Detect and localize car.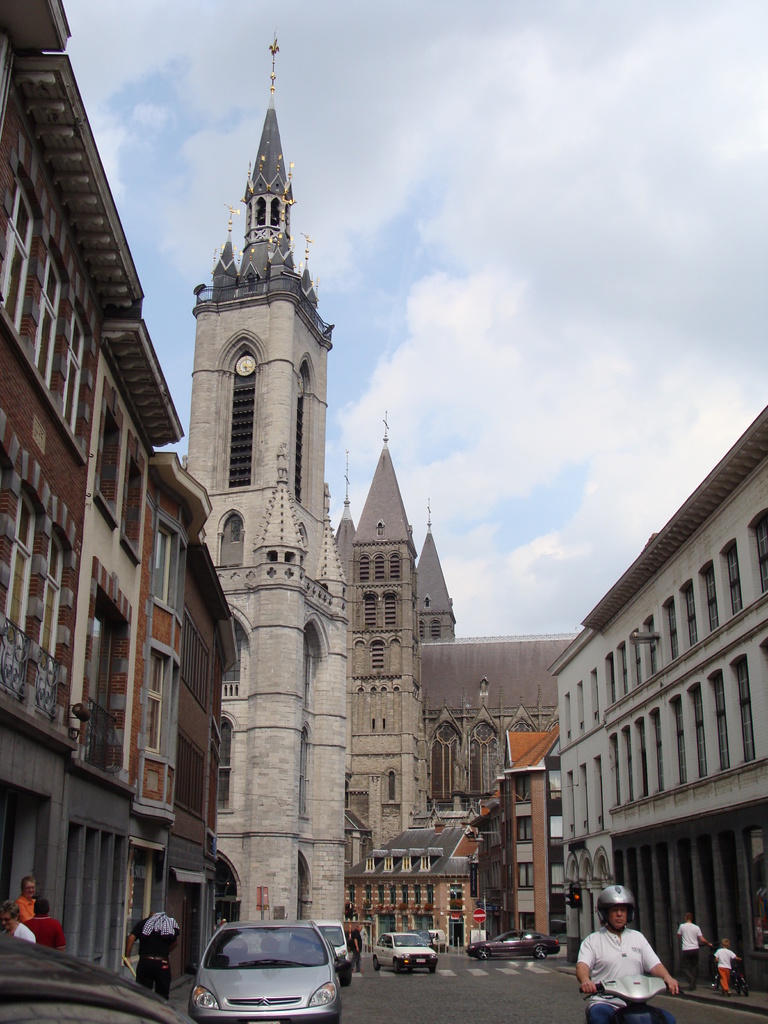
Localized at crop(468, 923, 563, 967).
